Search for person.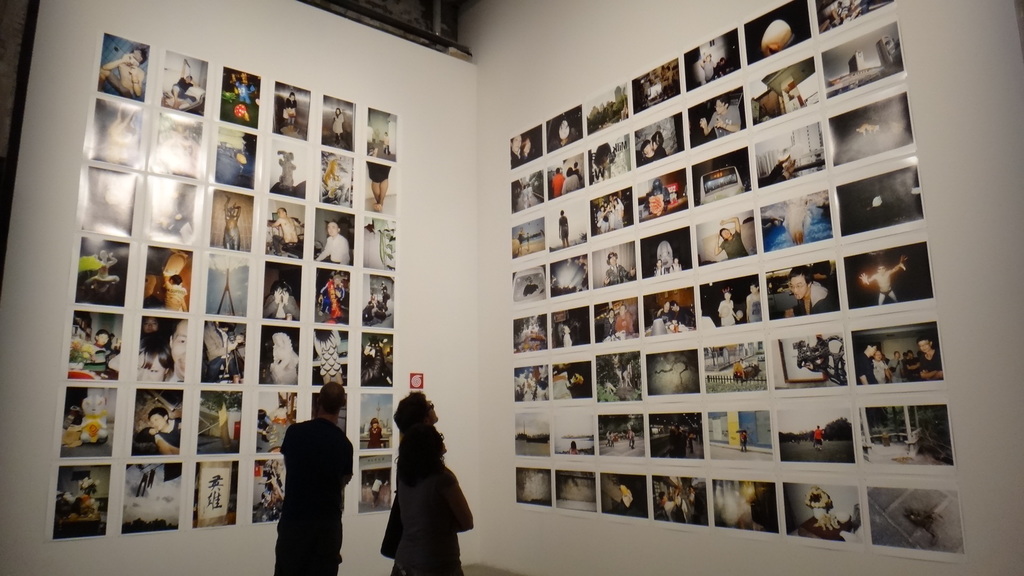
Found at crop(269, 205, 303, 258).
